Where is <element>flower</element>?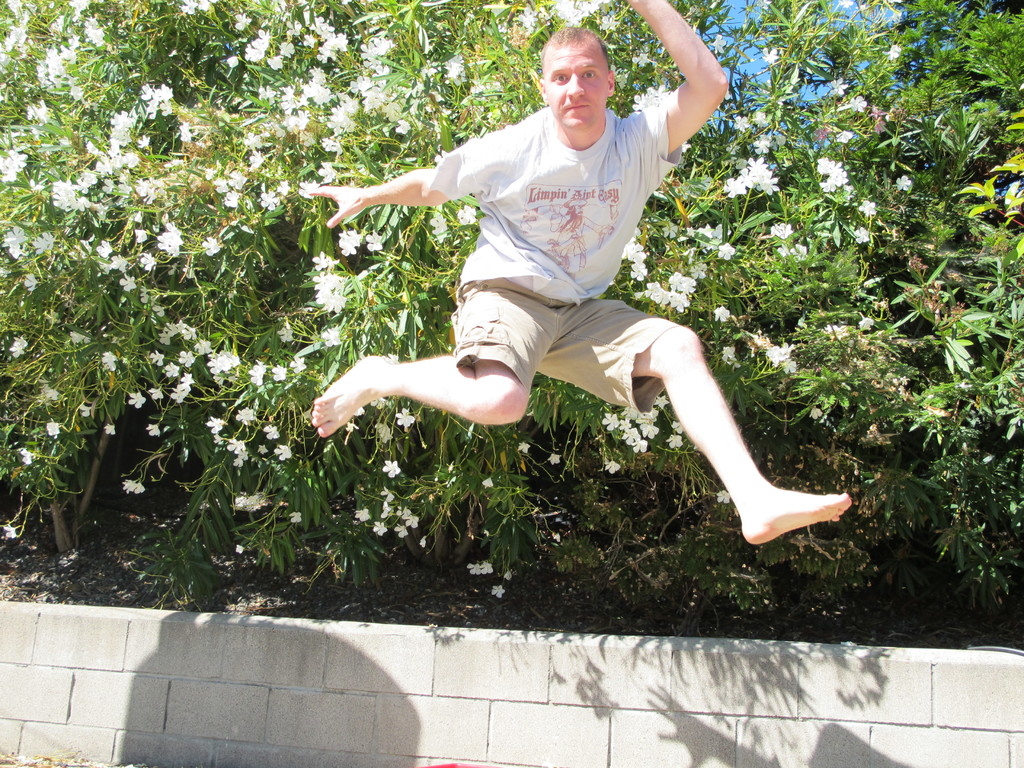
[left=141, top=347, right=166, bottom=362].
